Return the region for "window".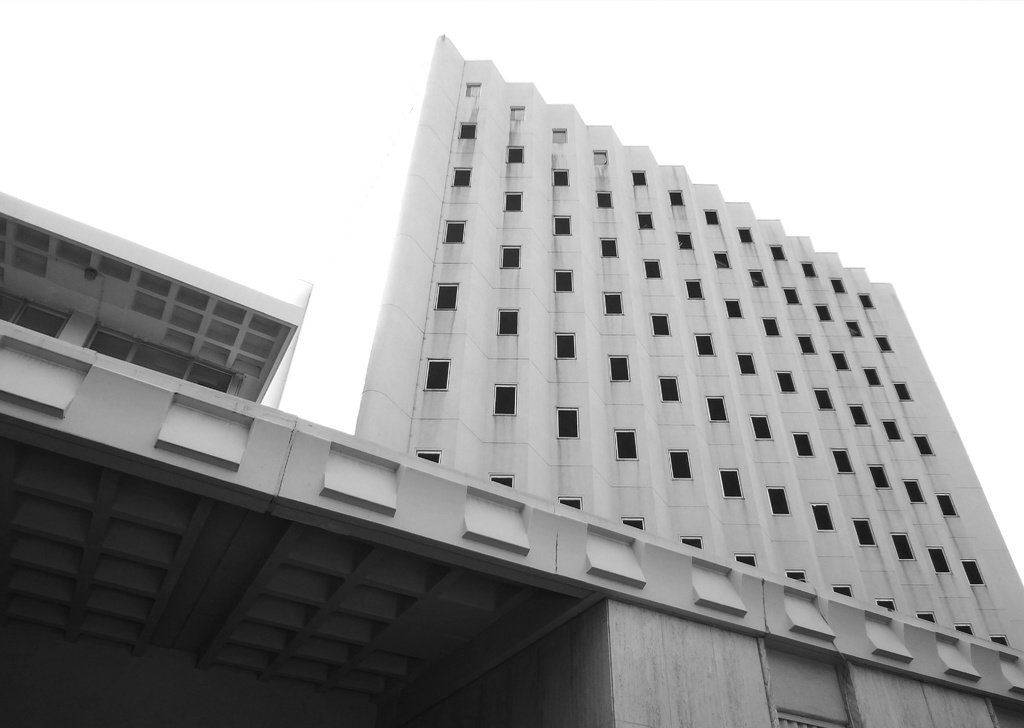
927/548/953/577.
